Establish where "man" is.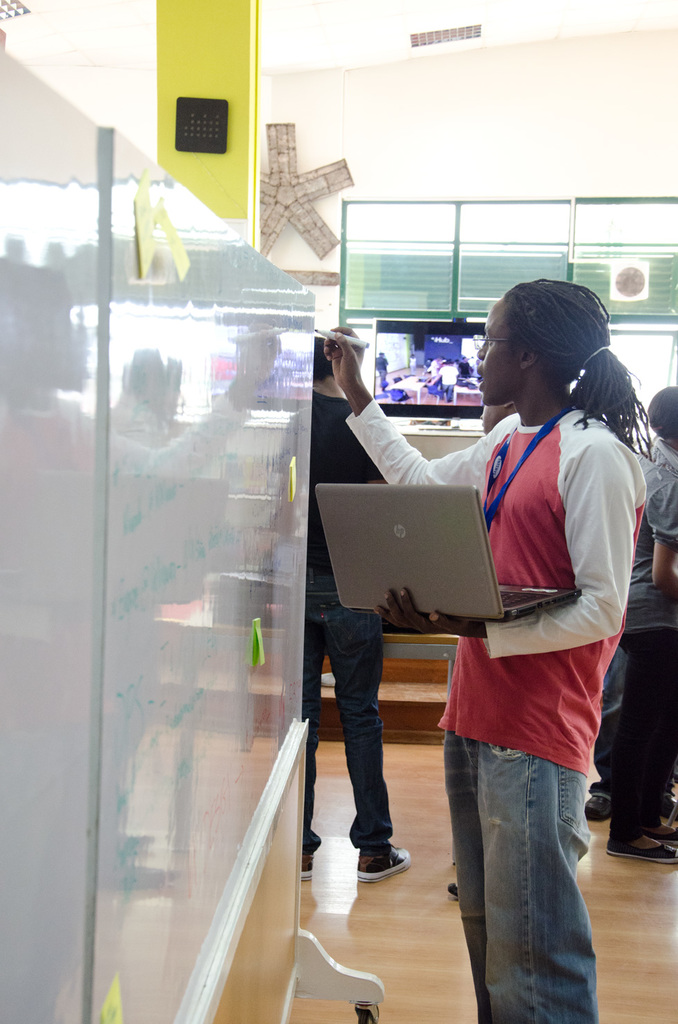
Established at (left=300, top=336, right=412, bottom=883).
